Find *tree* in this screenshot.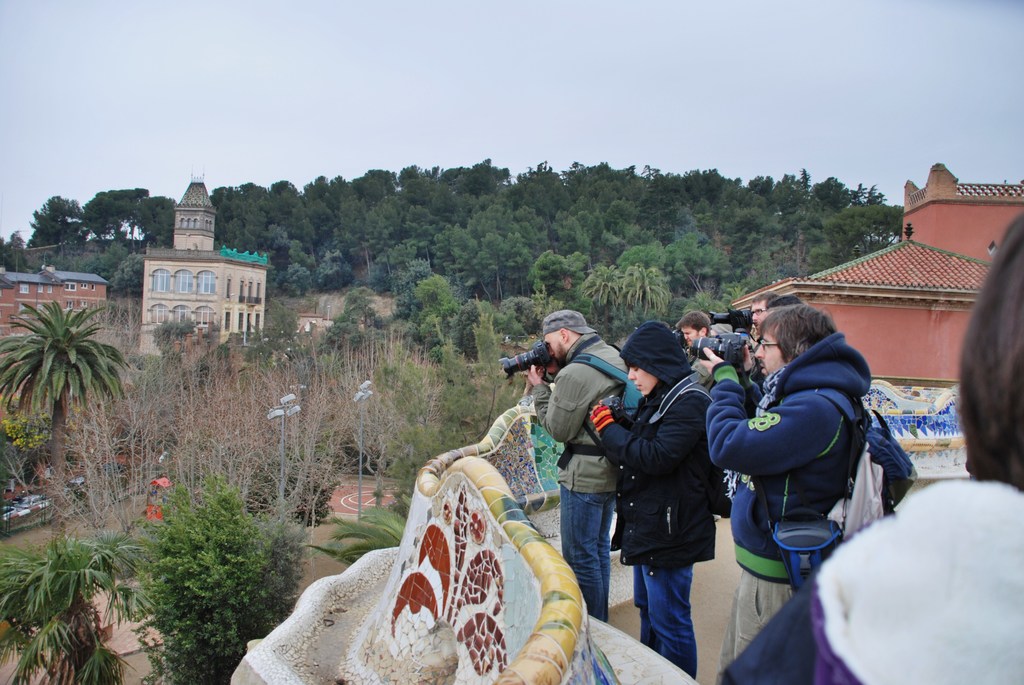
The bounding box for *tree* is detection(119, 323, 249, 500).
